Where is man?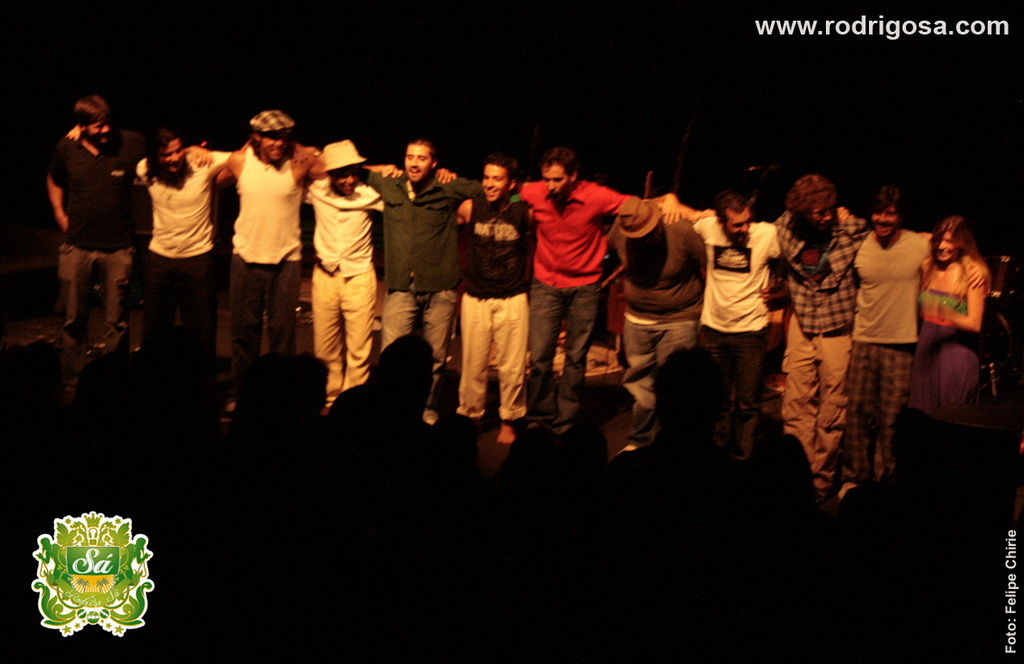
BBox(522, 151, 654, 433).
